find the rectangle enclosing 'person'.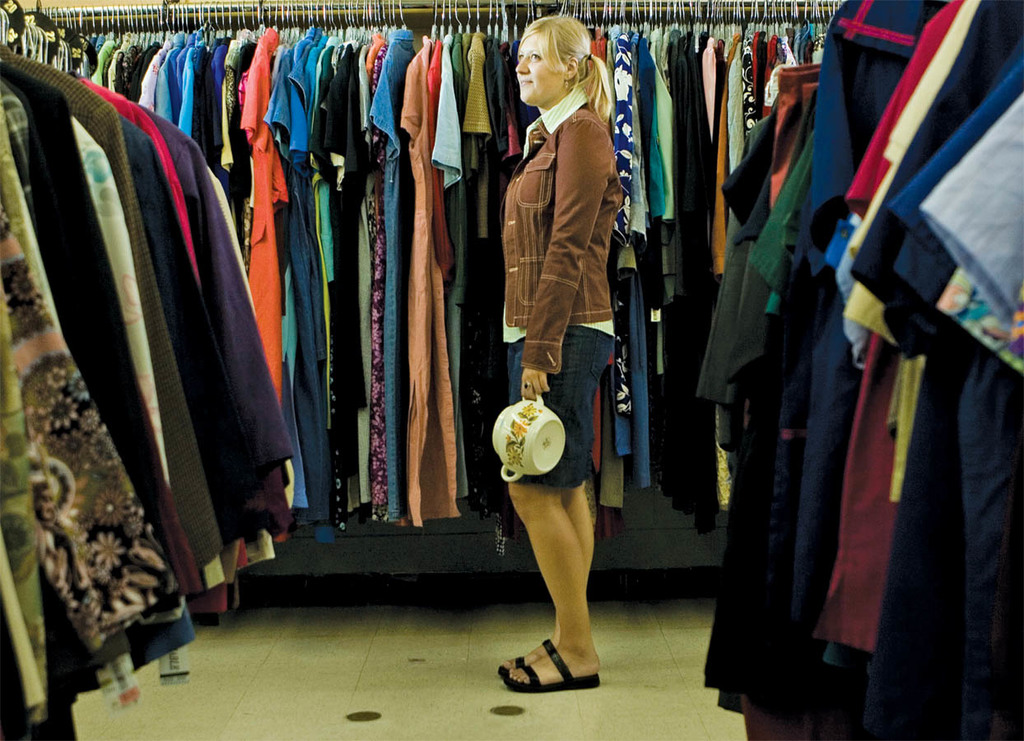
detection(477, 3, 635, 676).
